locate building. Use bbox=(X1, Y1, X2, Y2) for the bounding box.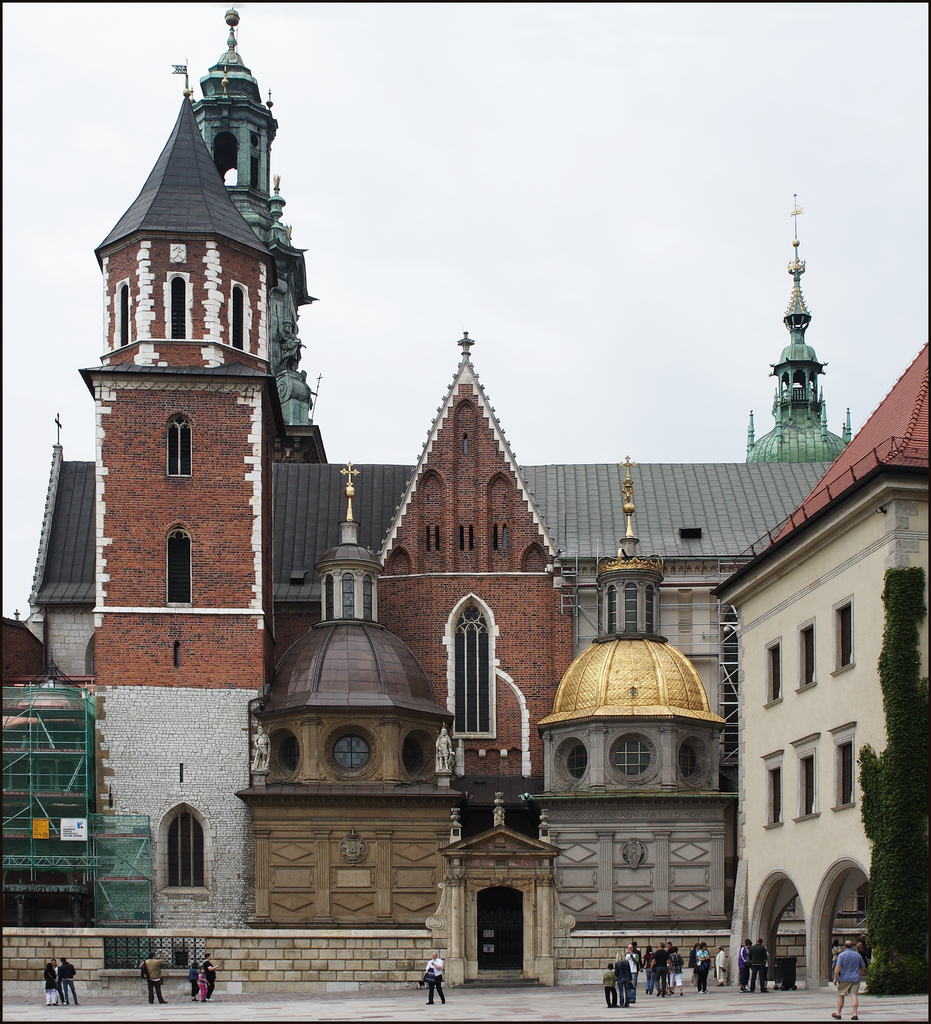
bbox=(711, 345, 930, 993).
